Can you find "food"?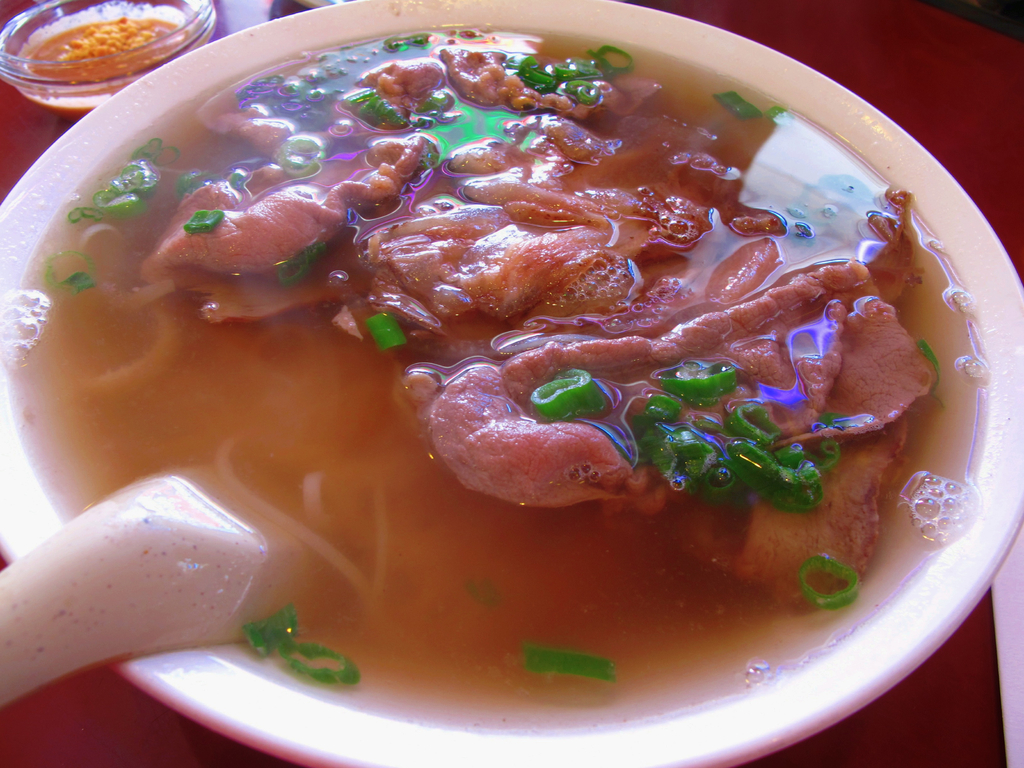
Yes, bounding box: 28/15/185/86.
